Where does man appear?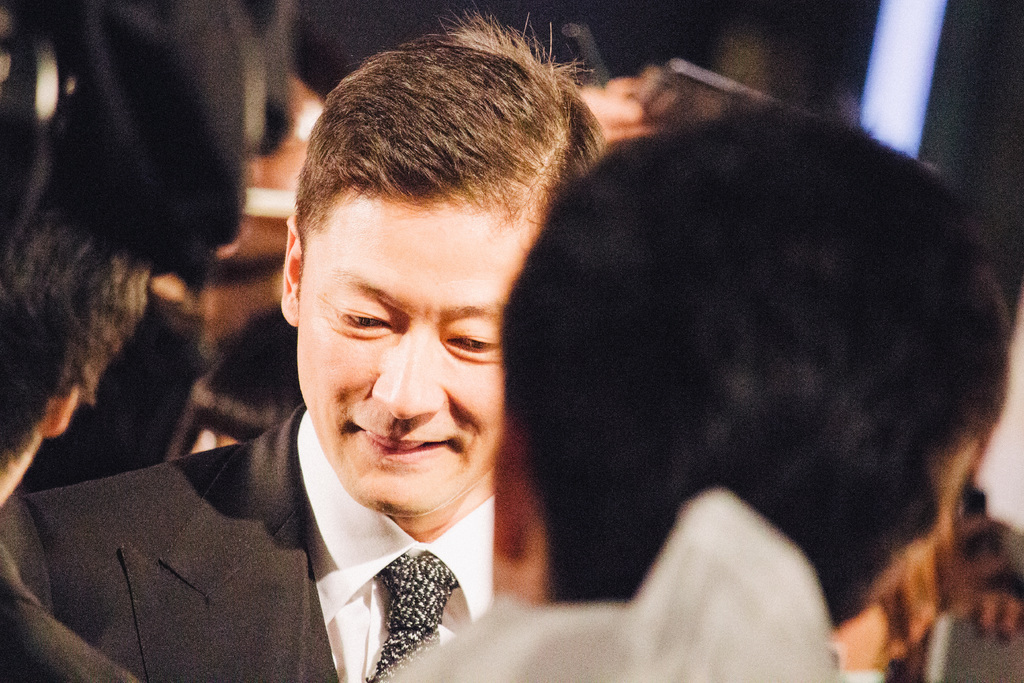
Appears at bbox=(0, 3, 152, 682).
